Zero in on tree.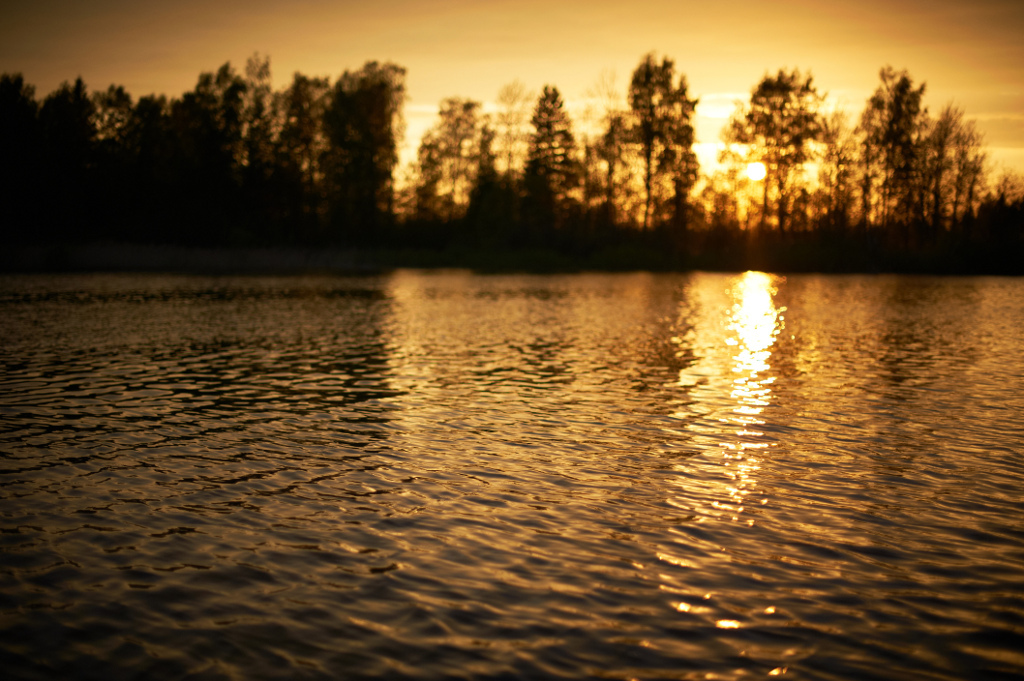
Zeroed in: 615/29/713/190.
